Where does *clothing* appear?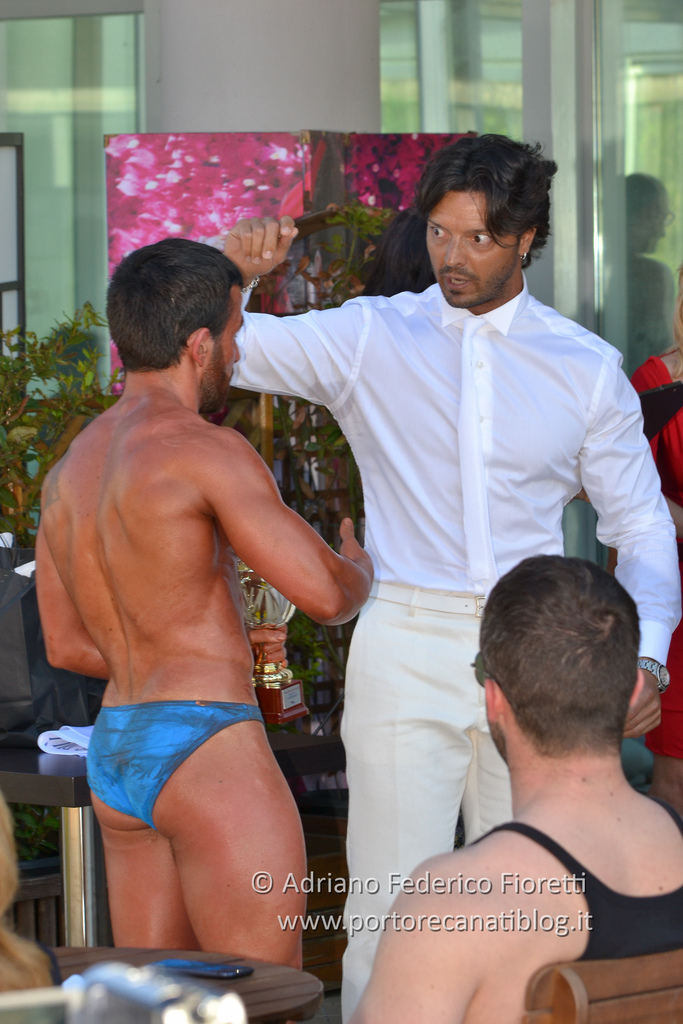
Appears at (x1=79, y1=694, x2=261, y2=834).
